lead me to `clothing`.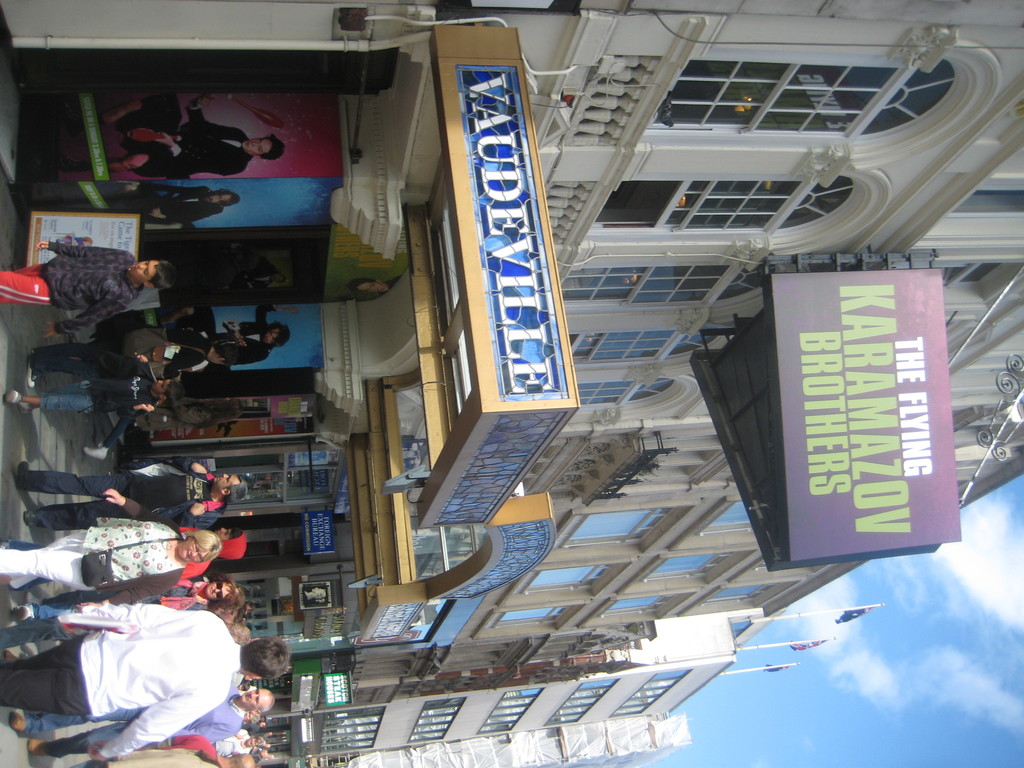
Lead to [200,301,273,365].
